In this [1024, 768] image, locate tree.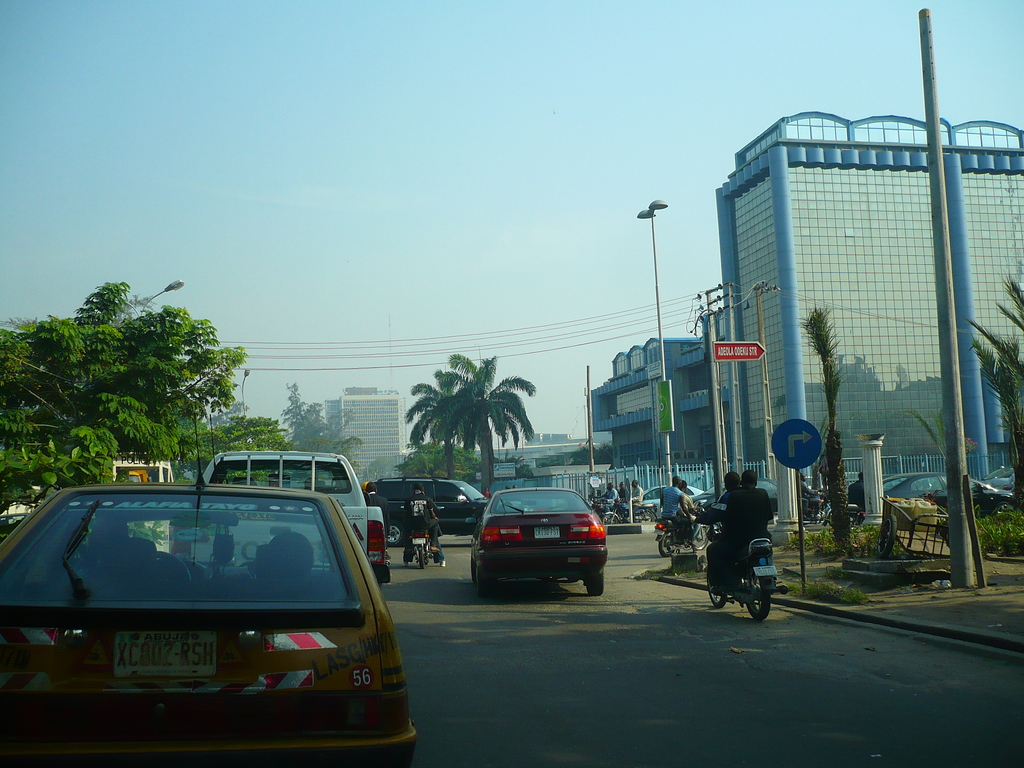
Bounding box: left=968, top=271, right=1023, bottom=511.
